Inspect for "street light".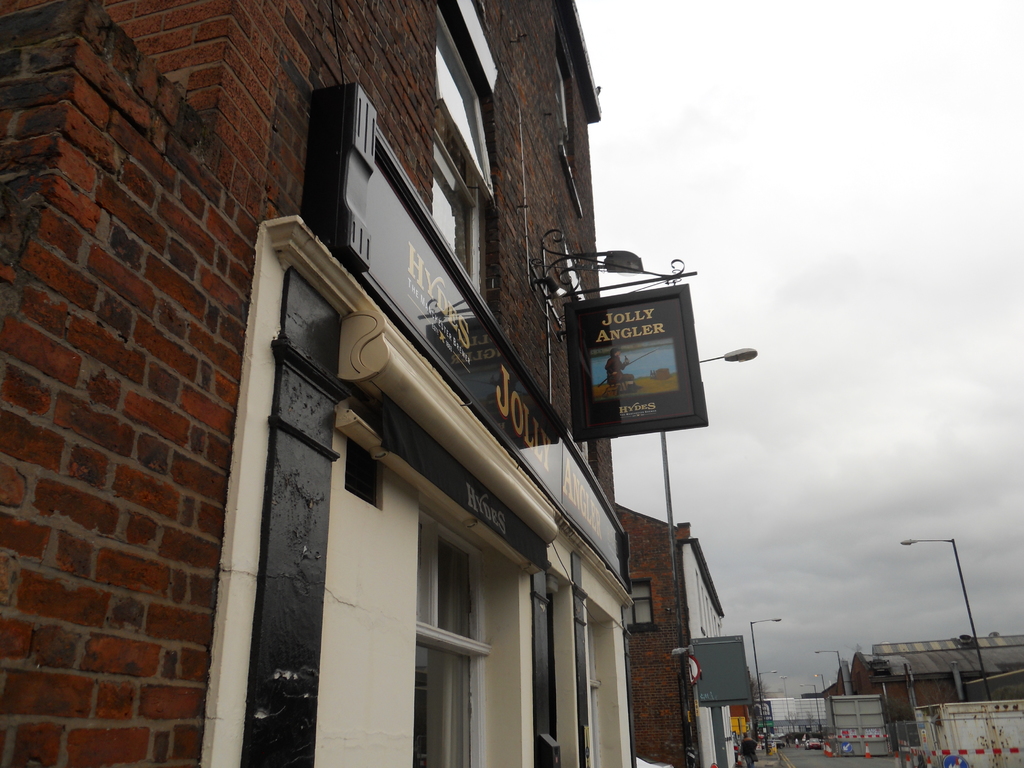
Inspection: (x1=799, y1=683, x2=823, y2=736).
